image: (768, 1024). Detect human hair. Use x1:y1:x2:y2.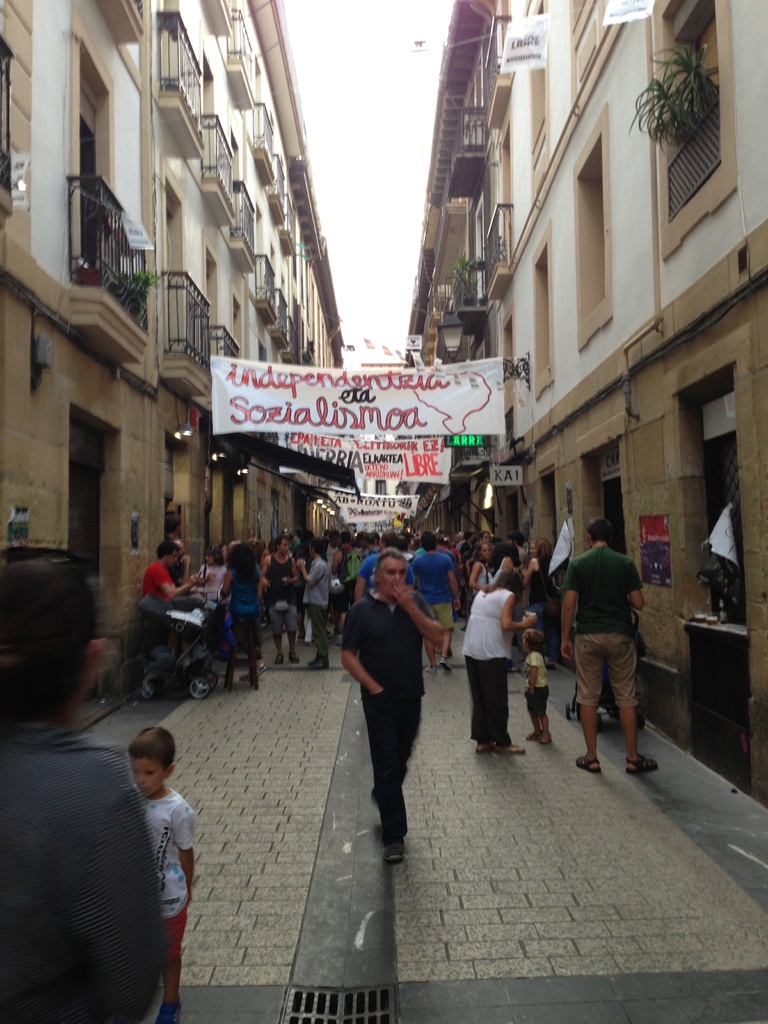
522:628:547:657.
